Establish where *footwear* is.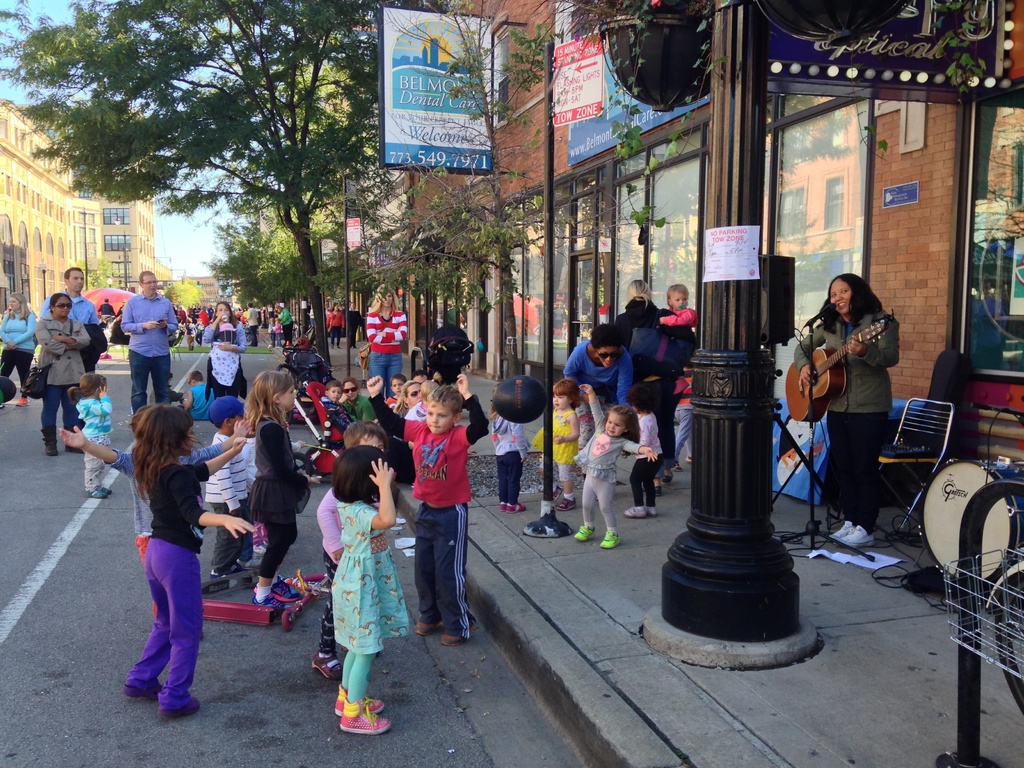
Established at Rect(245, 556, 262, 570).
